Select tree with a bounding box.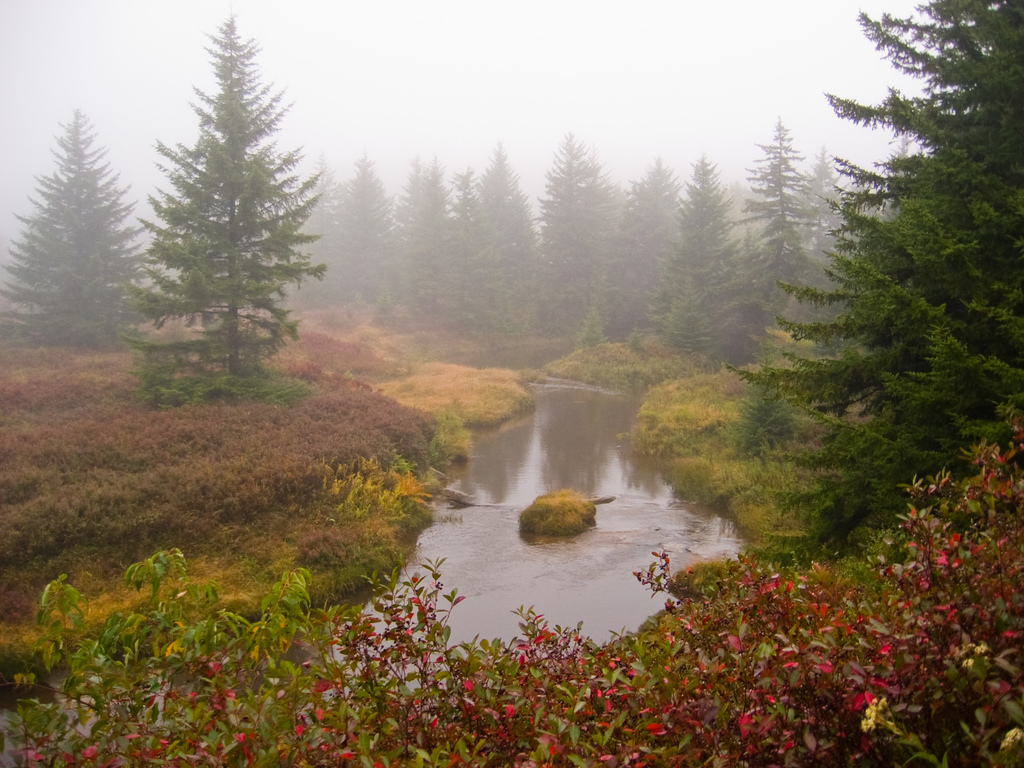
{"x1": 117, "y1": 34, "x2": 322, "y2": 417}.
